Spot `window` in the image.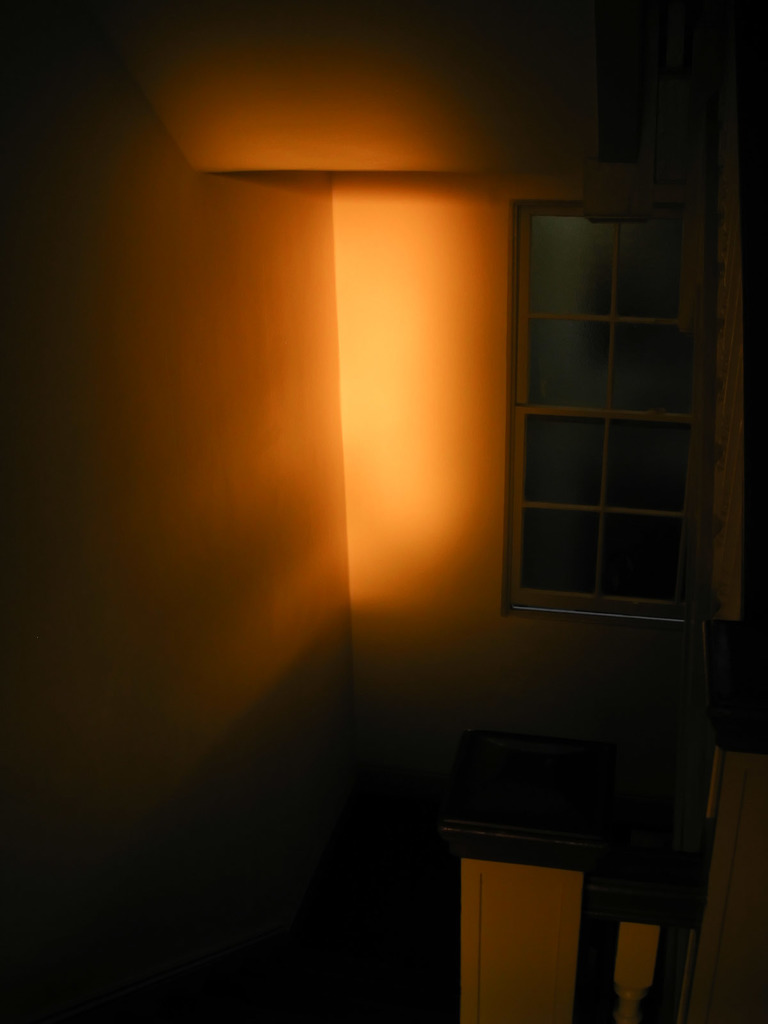
`window` found at <bbox>516, 177, 726, 639</bbox>.
